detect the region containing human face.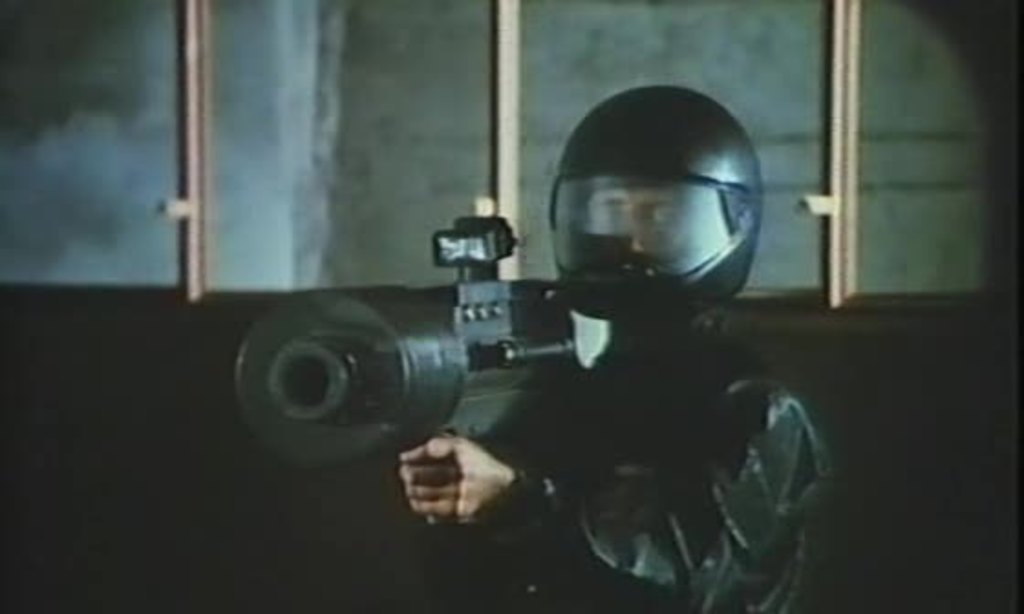
576, 192, 680, 245.
